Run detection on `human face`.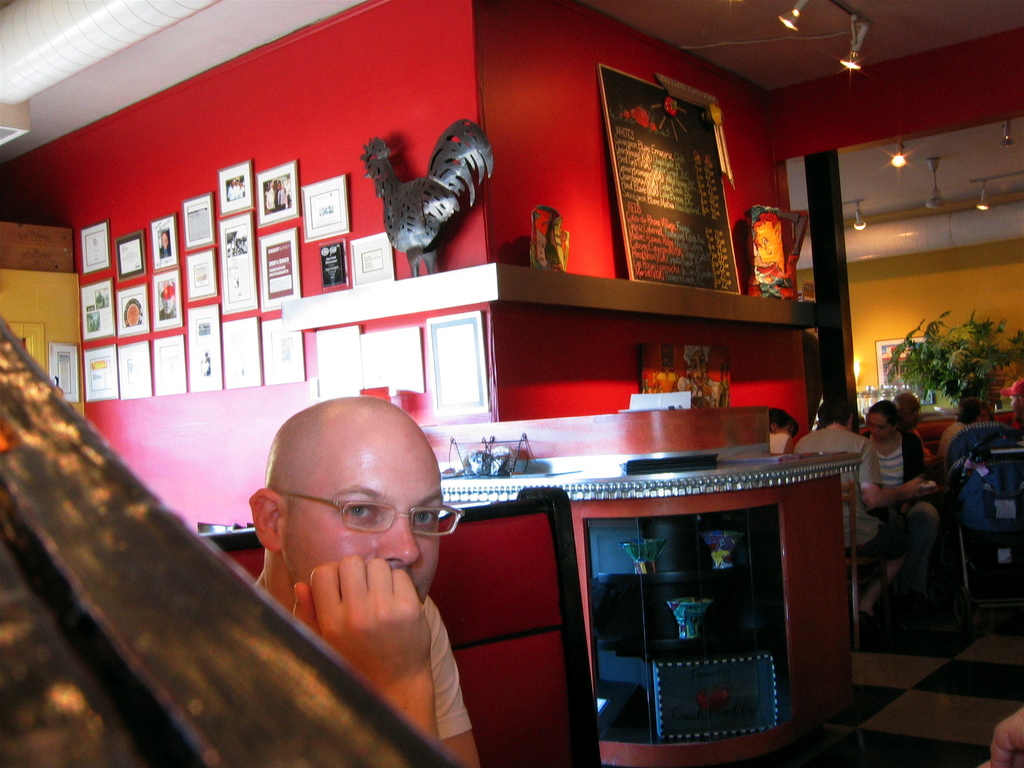
Result: (864,408,888,437).
